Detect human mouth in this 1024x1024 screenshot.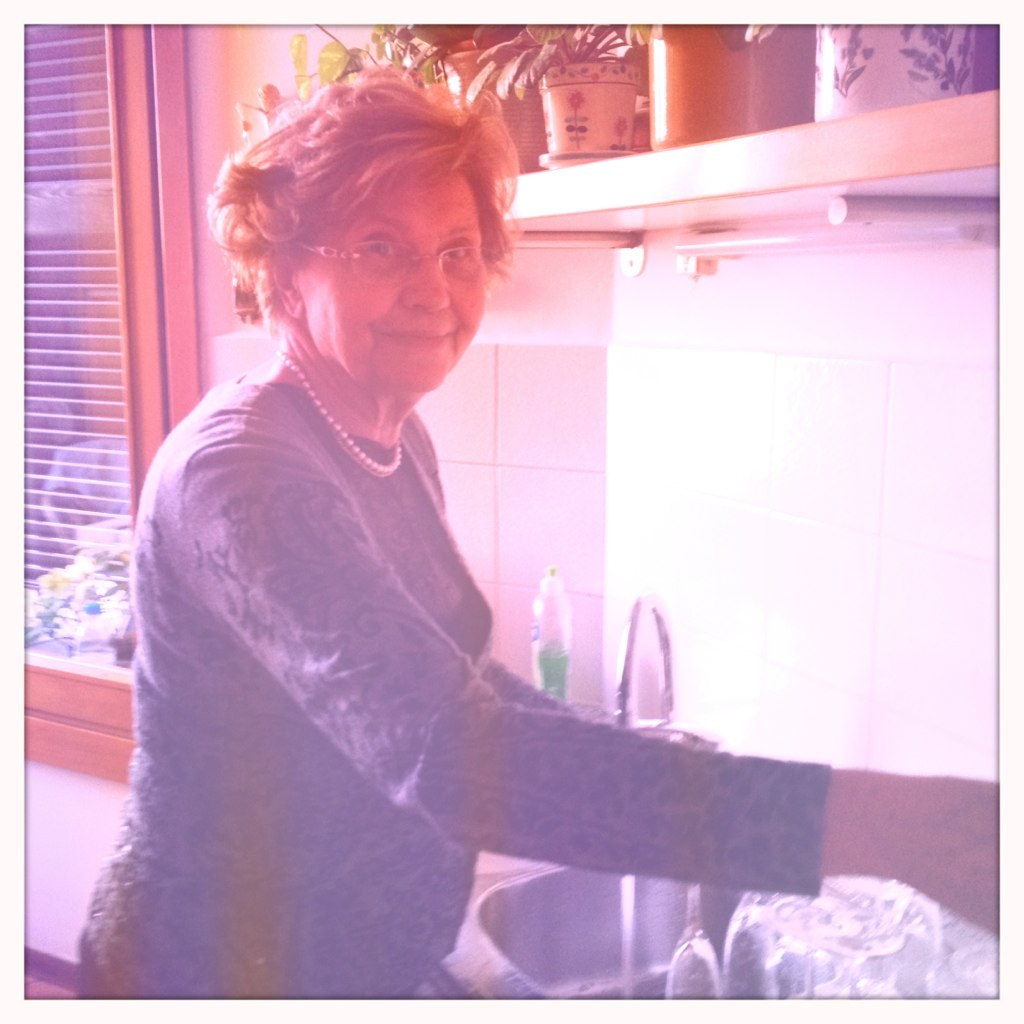
Detection: bbox=(379, 326, 454, 347).
